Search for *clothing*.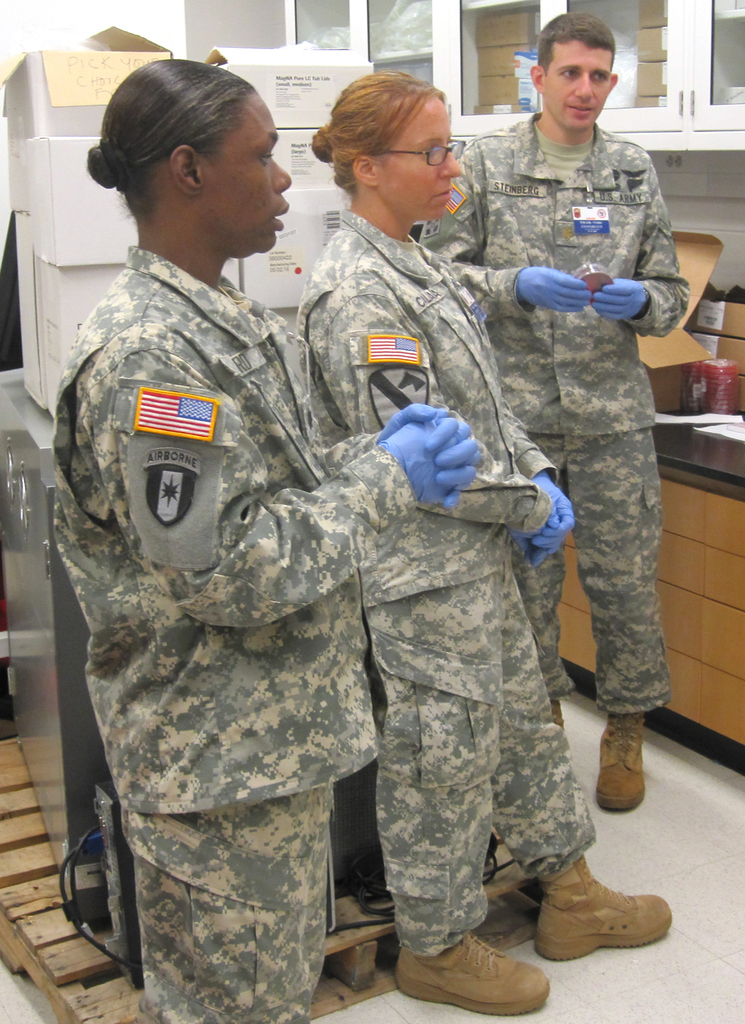
Found at x1=91 y1=210 x2=568 y2=993.
